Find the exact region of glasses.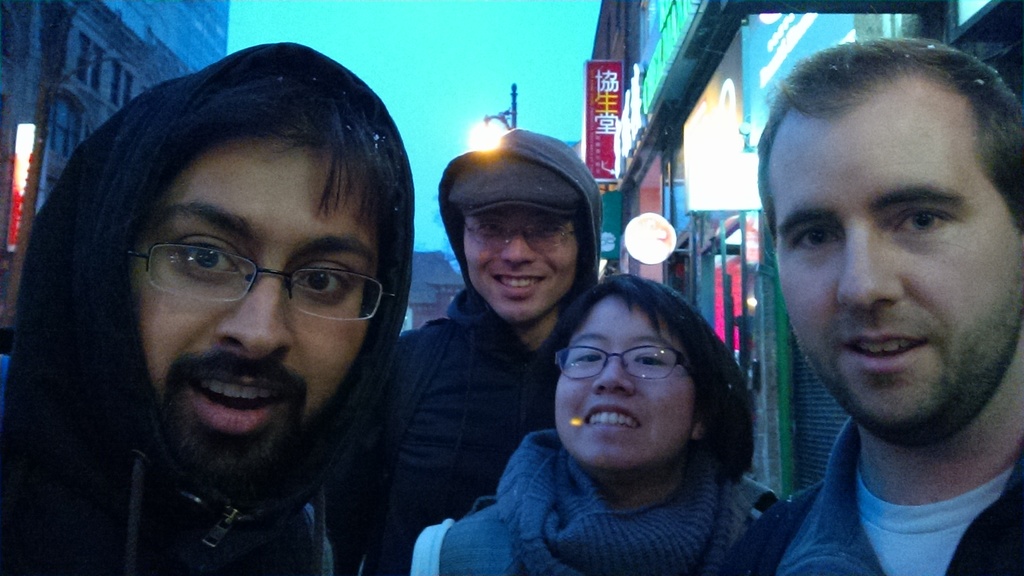
Exact region: (x1=552, y1=344, x2=698, y2=385).
